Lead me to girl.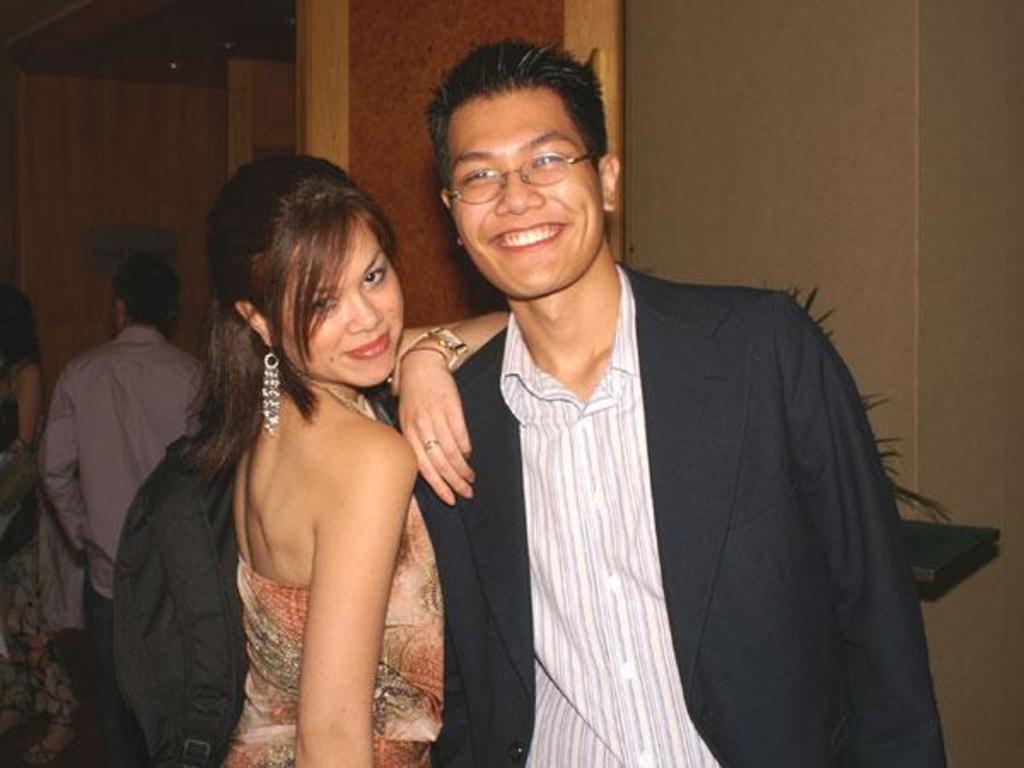
Lead to [left=177, top=145, right=512, bottom=766].
